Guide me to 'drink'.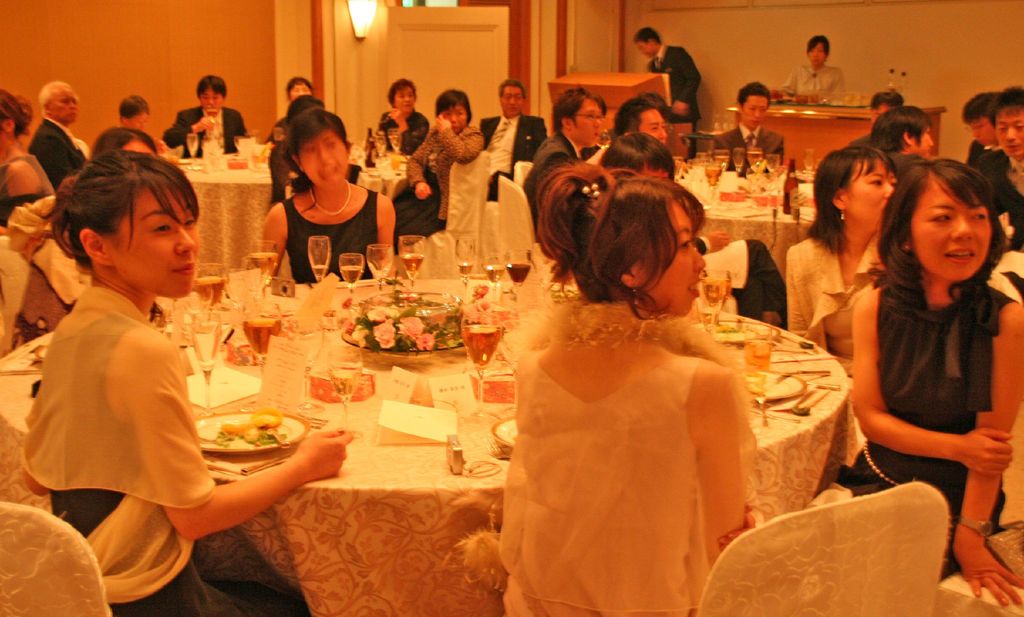
Guidance: <box>342,268,356,284</box>.
